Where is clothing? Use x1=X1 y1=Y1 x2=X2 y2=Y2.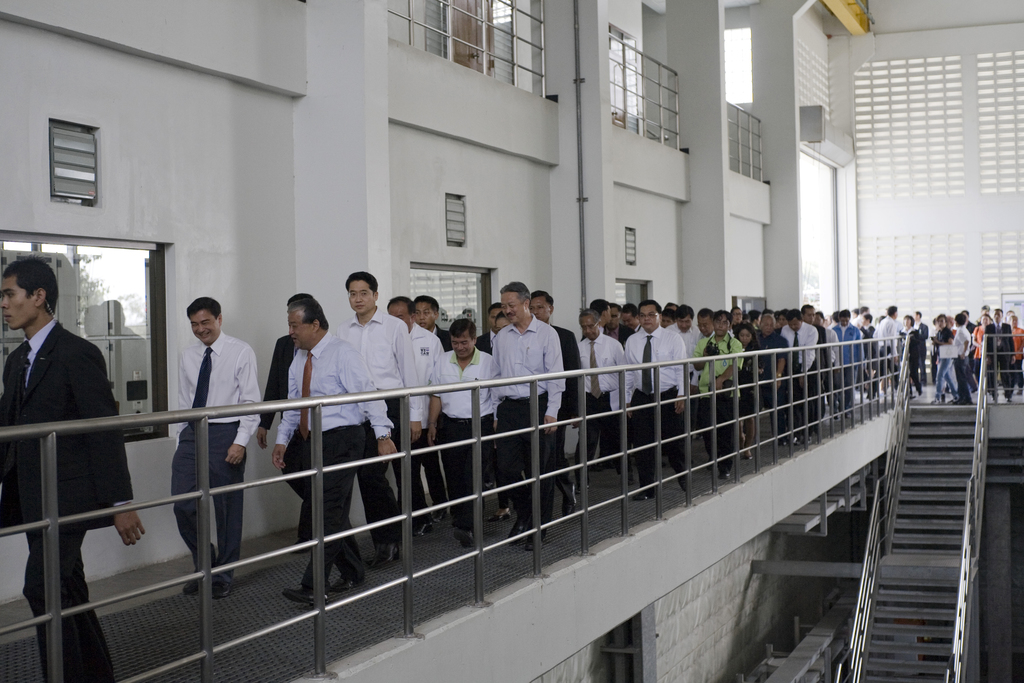
x1=986 y1=324 x2=1014 y2=394.
